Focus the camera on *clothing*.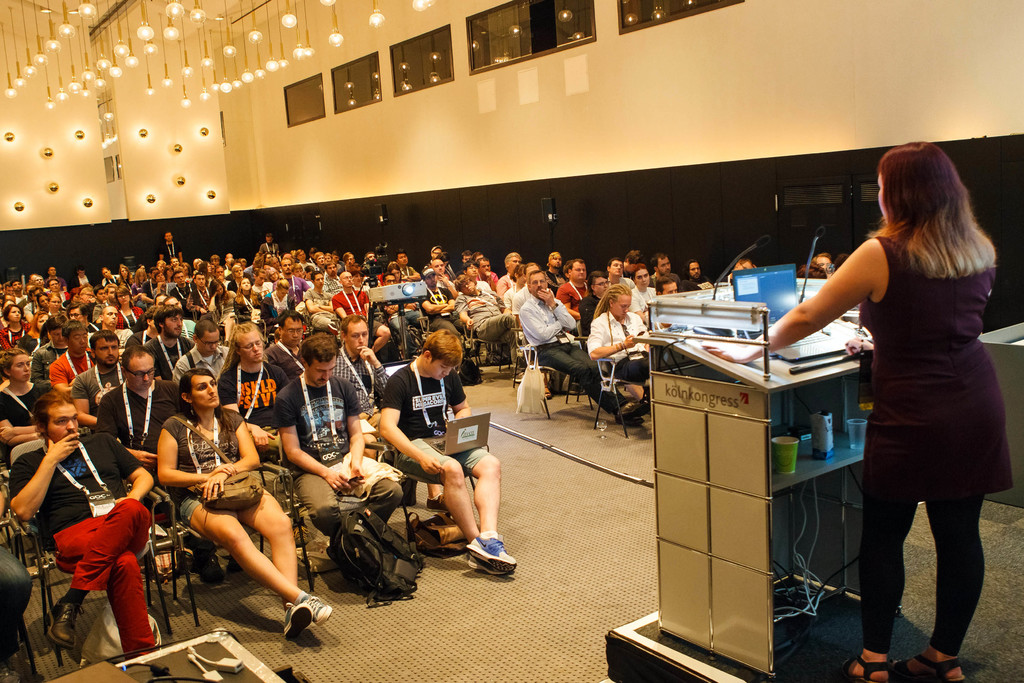
Focus region: [left=278, top=359, right=420, bottom=541].
